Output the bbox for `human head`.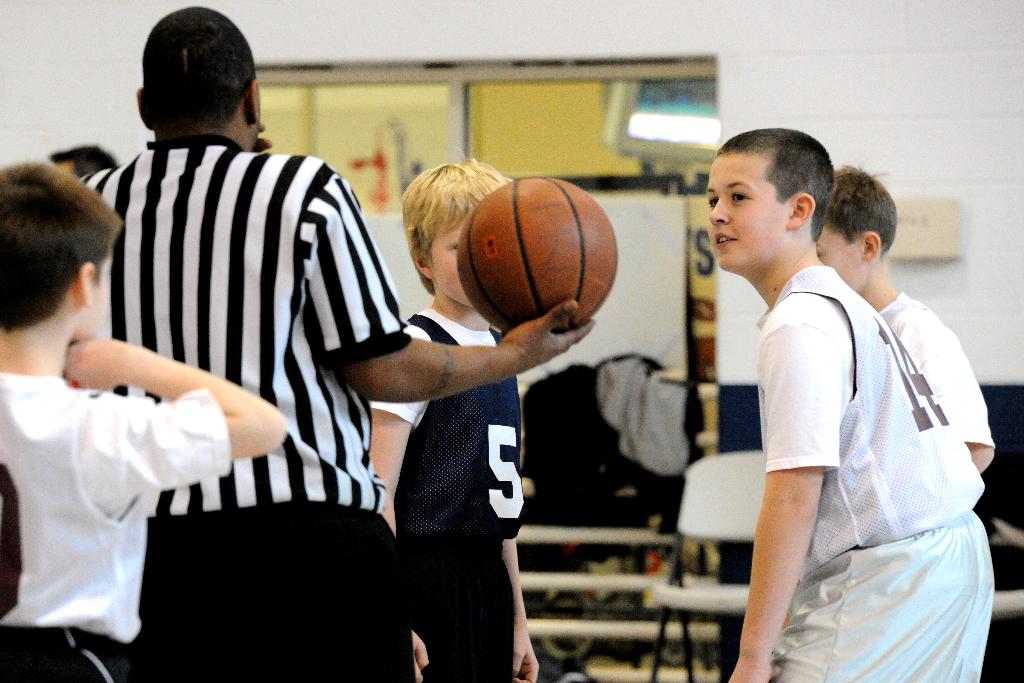
<bbox>124, 5, 264, 148</bbox>.
